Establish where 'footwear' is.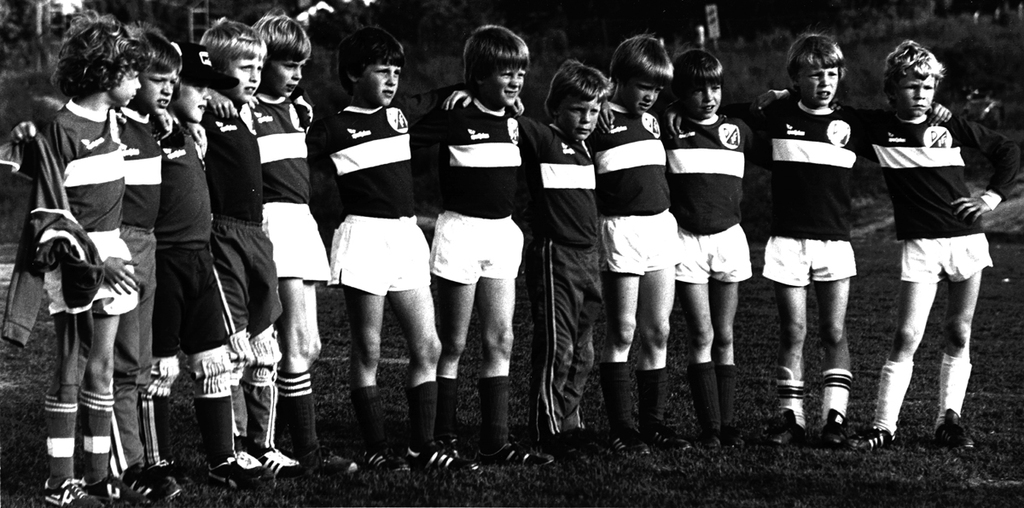
Established at Rect(768, 415, 802, 444).
